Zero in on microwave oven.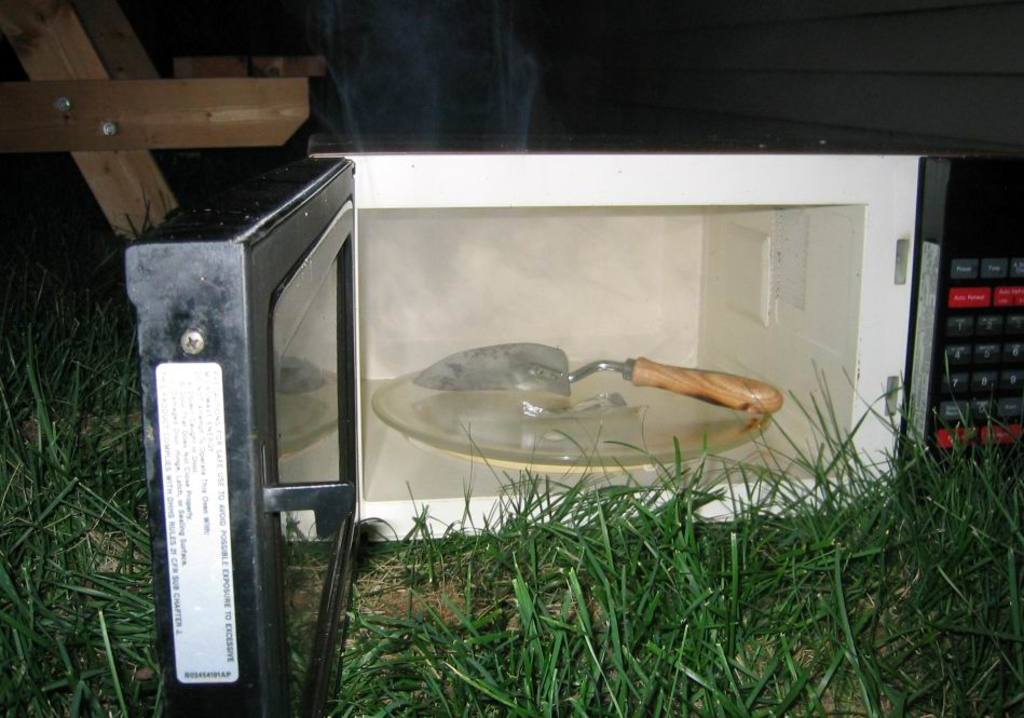
Zeroed in: 123,139,1022,717.
